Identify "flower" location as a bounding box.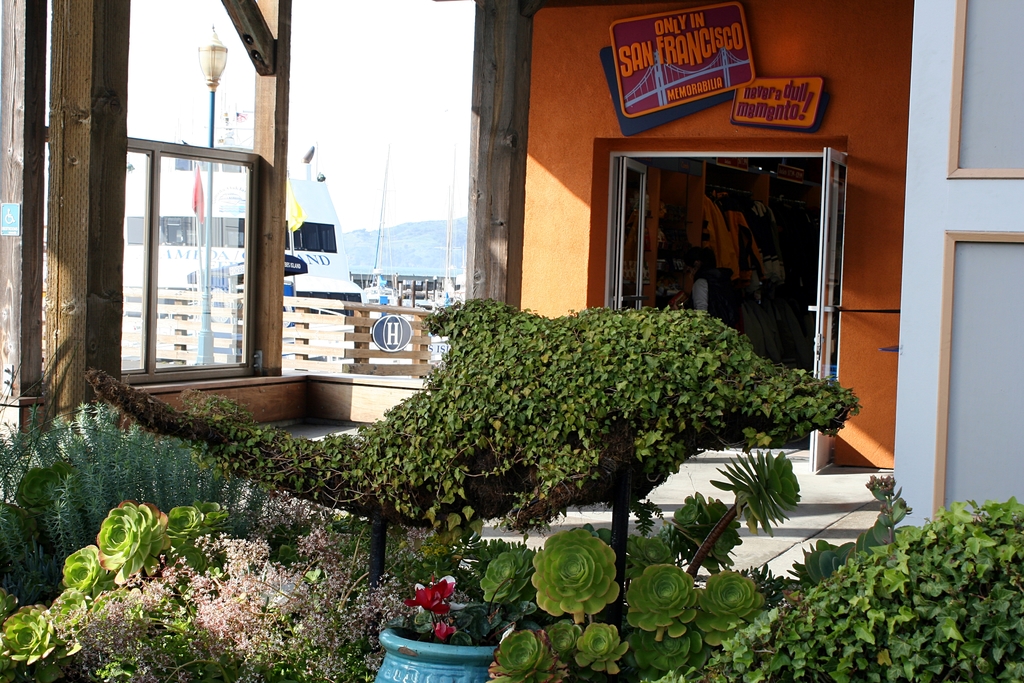
542, 536, 628, 620.
